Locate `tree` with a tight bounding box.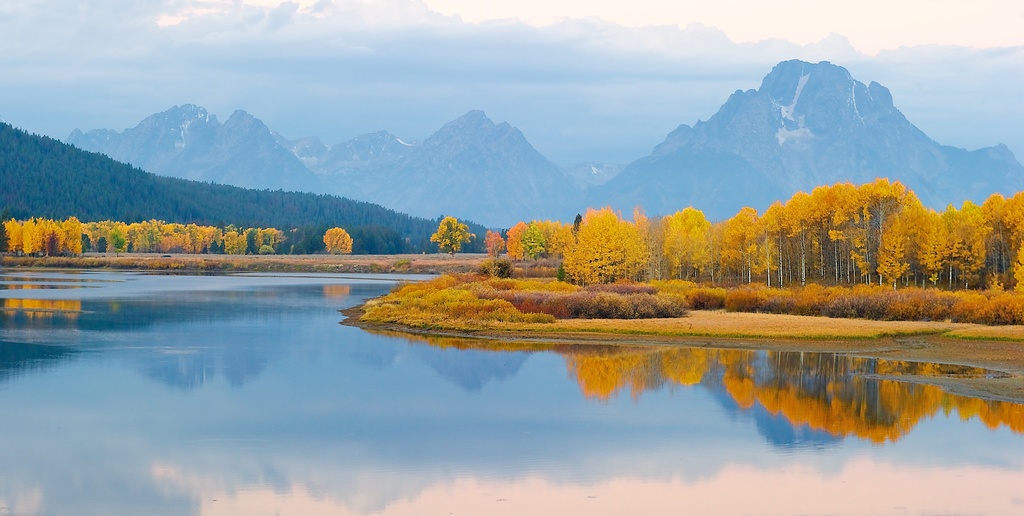
425 210 476 254.
